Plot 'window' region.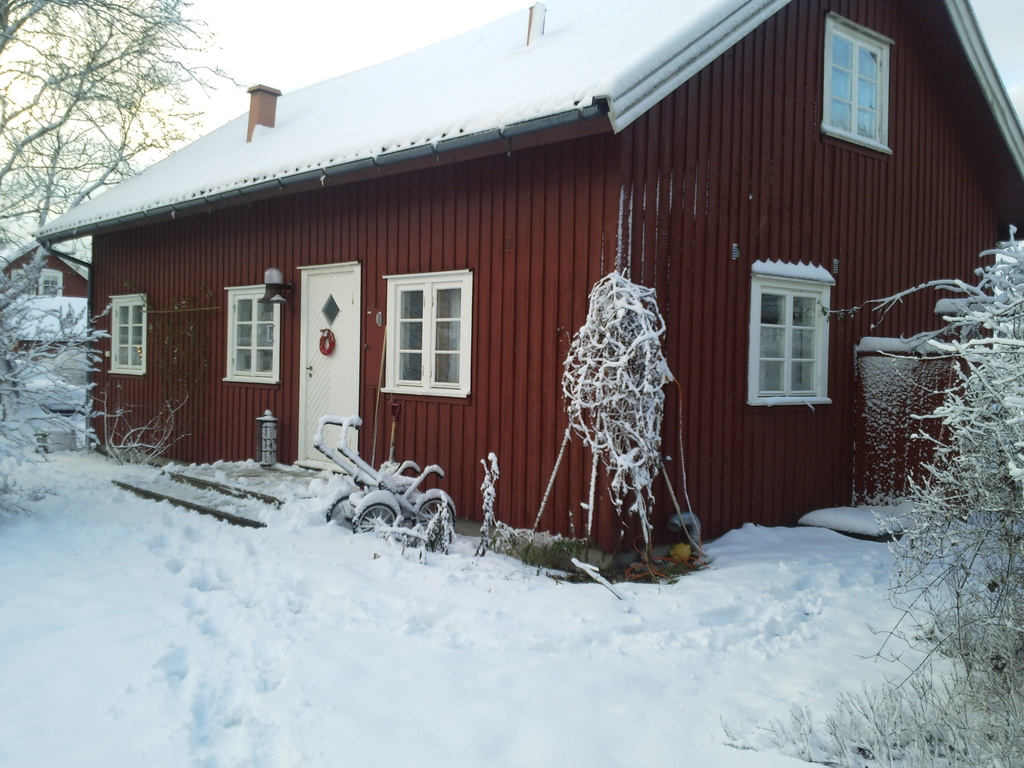
Plotted at {"x1": 42, "y1": 271, "x2": 68, "y2": 296}.
